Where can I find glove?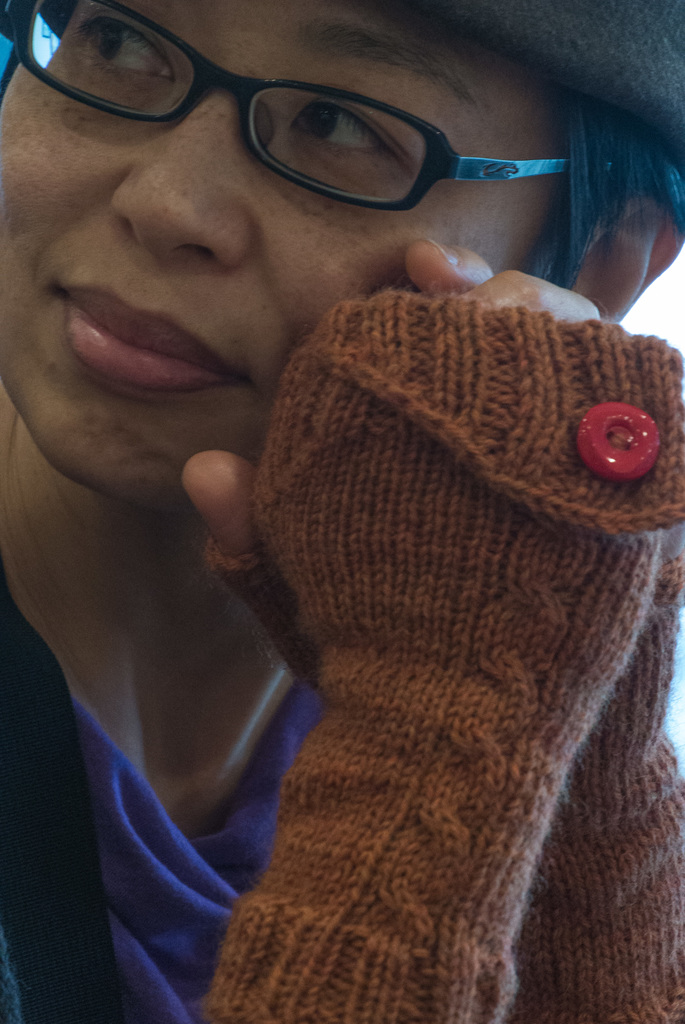
You can find it at rect(515, 556, 684, 1018).
